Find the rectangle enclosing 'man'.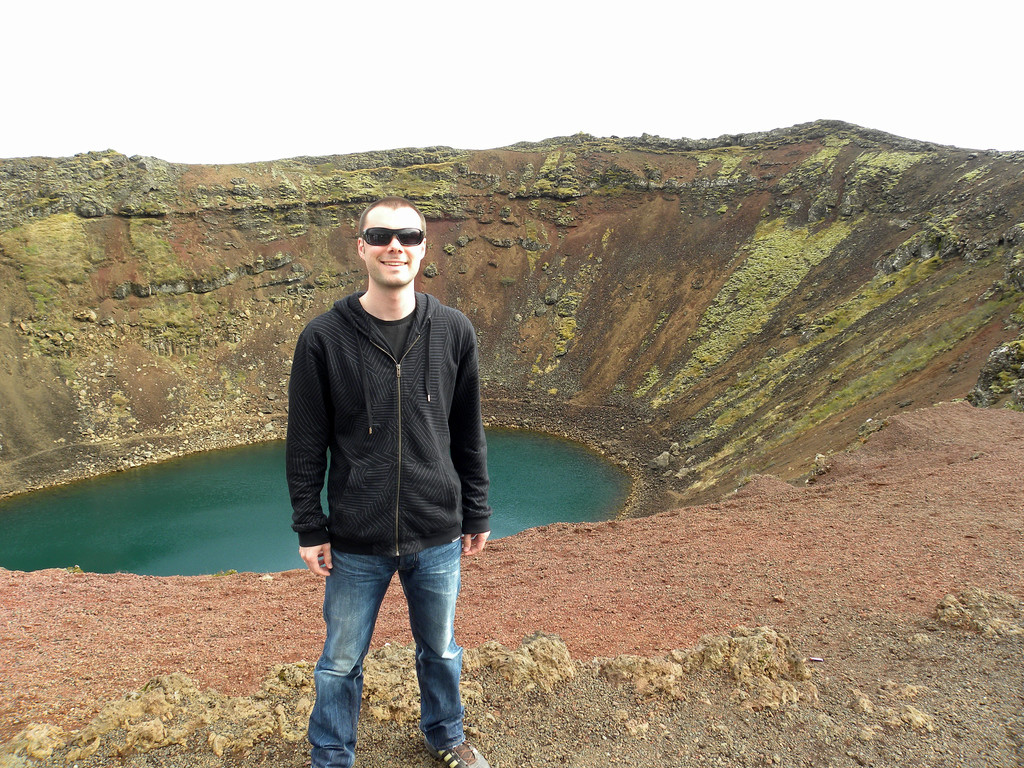
x1=269, y1=192, x2=502, y2=733.
